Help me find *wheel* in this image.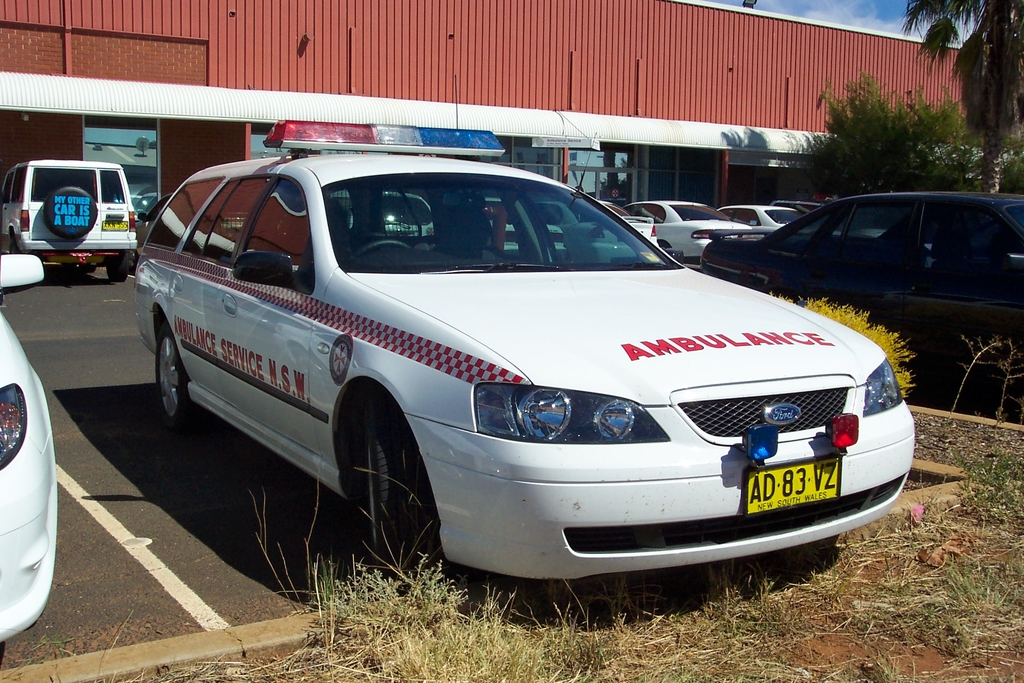
Found it: 354,242,416,259.
